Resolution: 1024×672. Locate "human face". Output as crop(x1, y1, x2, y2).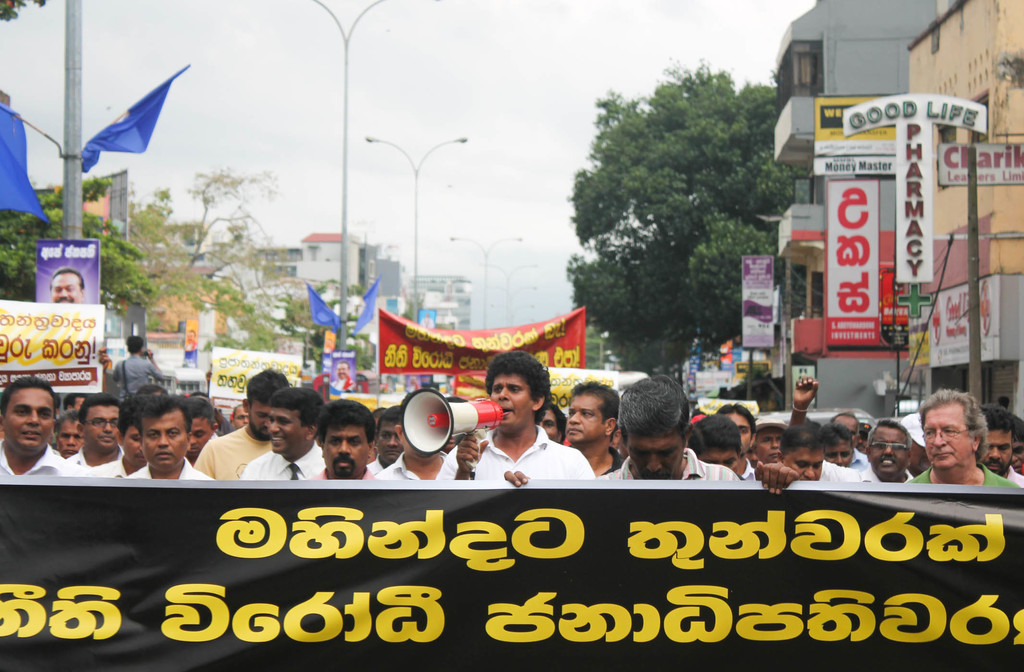
crop(124, 420, 145, 461).
